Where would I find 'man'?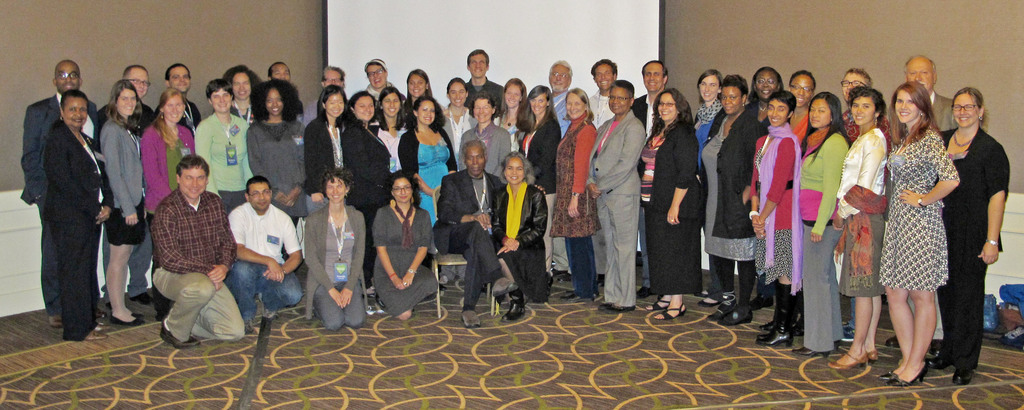
At 585 57 621 288.
